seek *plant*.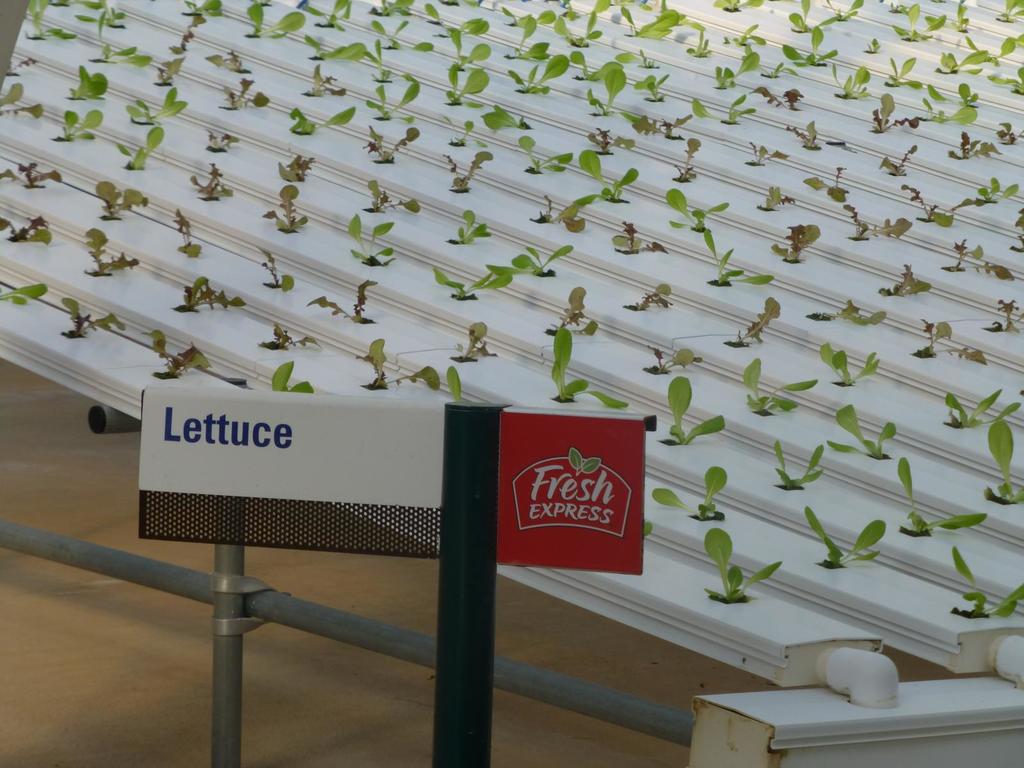
crop(148, 52, 187, 83).
